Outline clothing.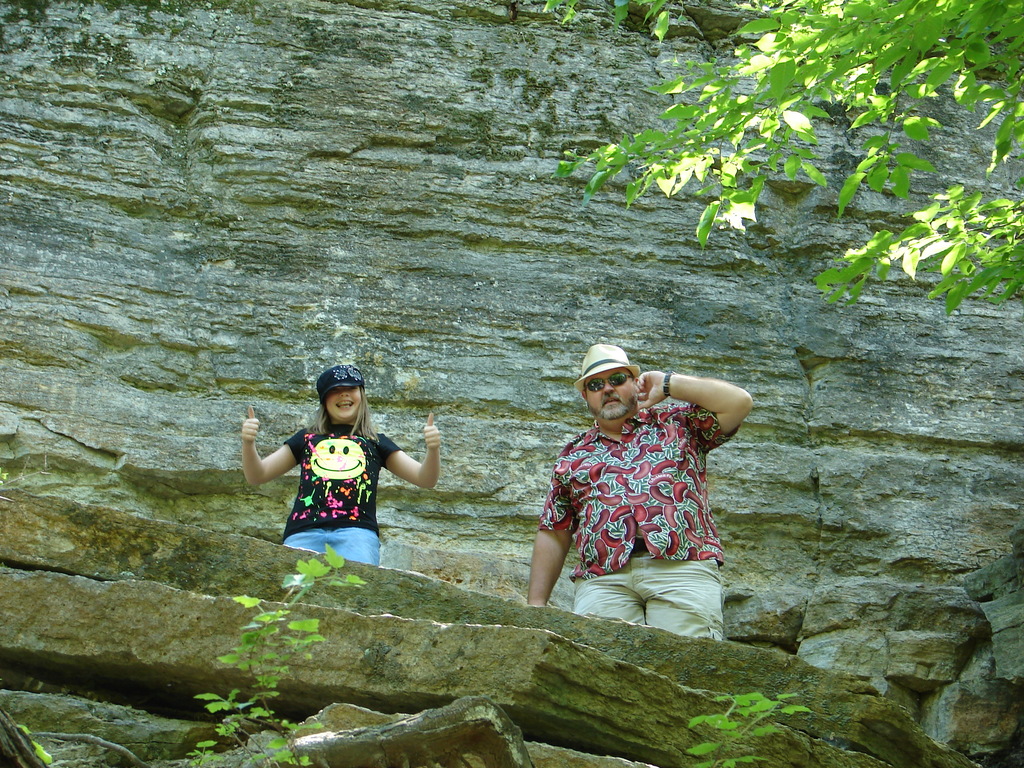
Outline: bbox(512, 395, 730, 612).
